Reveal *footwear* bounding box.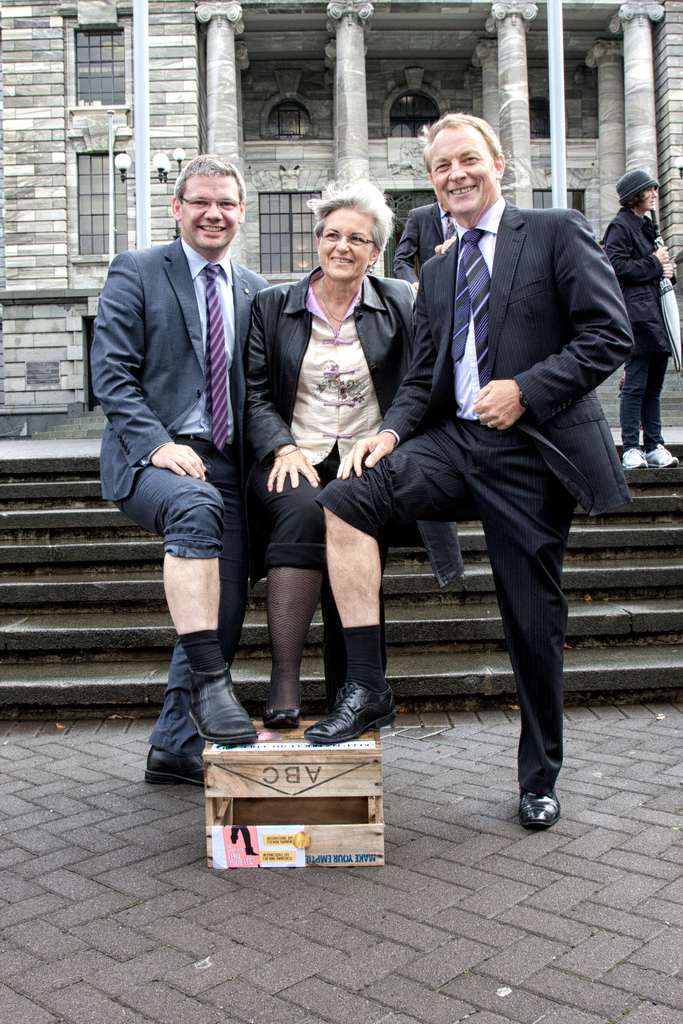
Revealed: (left=263, top=708, right=299, bottom=727).
